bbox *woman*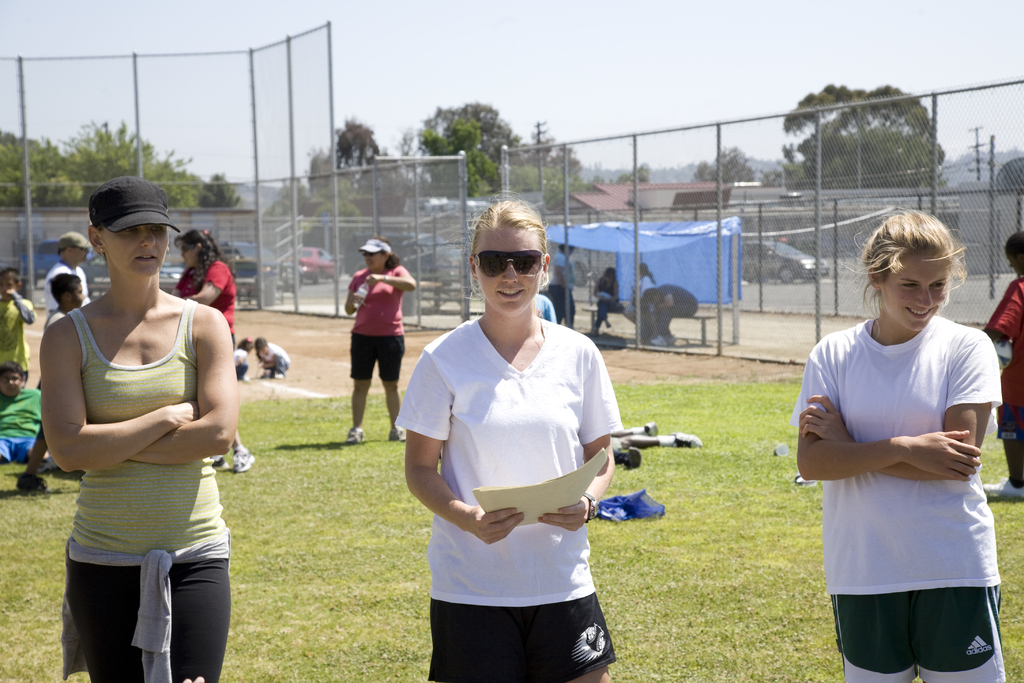
[342, 236, 415, 445]
